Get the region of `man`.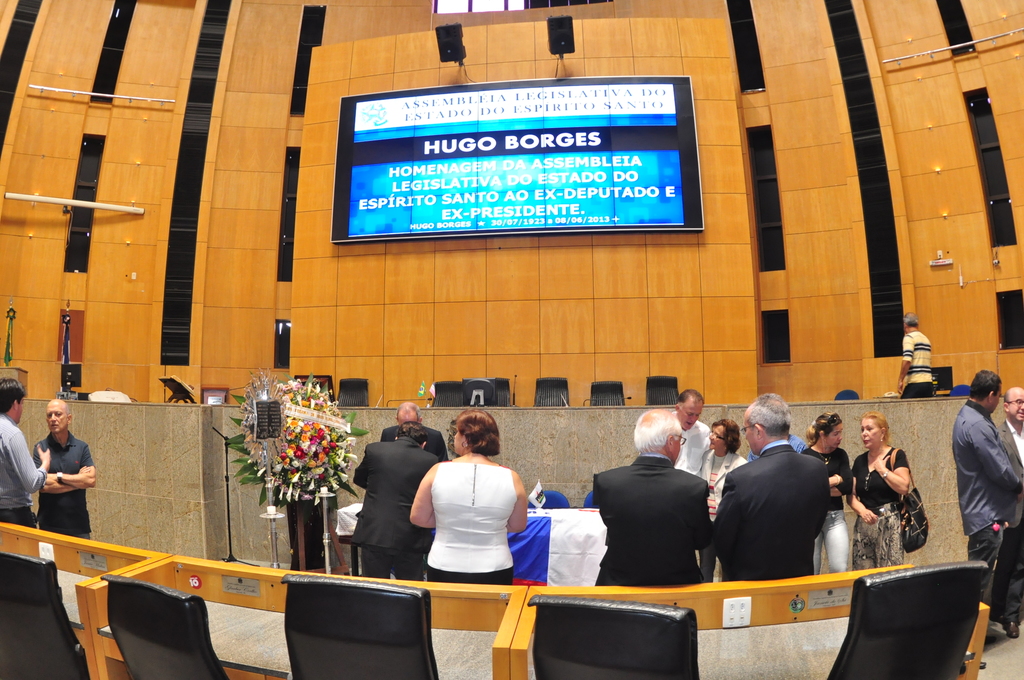
{"left": 947, "top": 366, "right": 1021, "bottom": 670}.
